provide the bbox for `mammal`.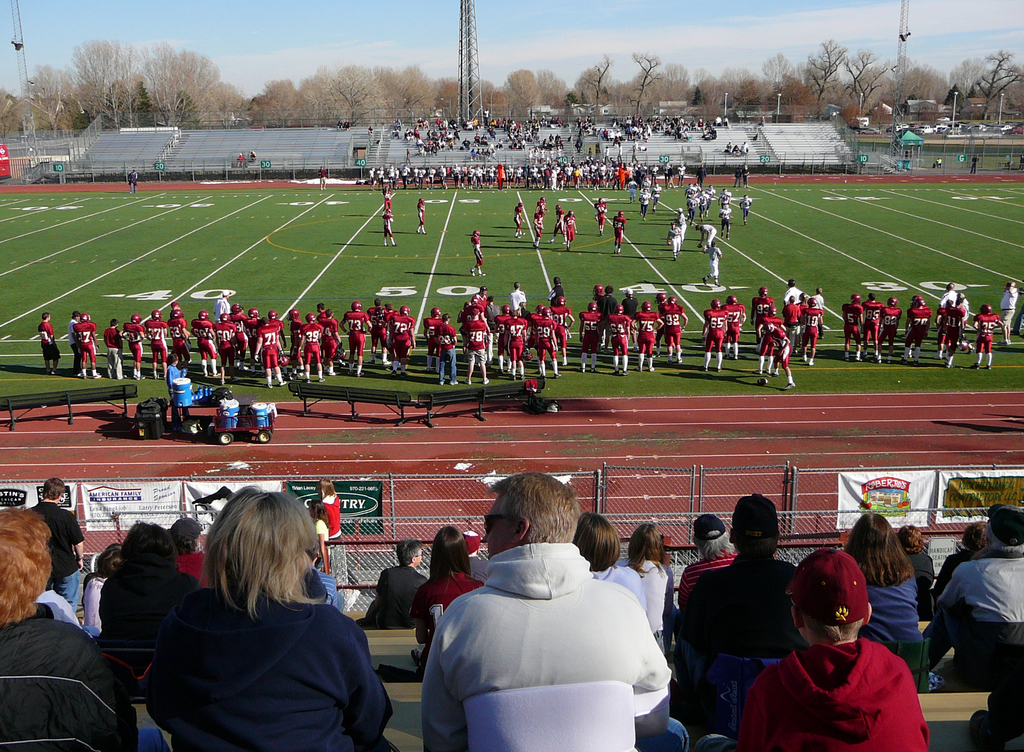
x1=514, y1=200, x2=524, y2=239.
